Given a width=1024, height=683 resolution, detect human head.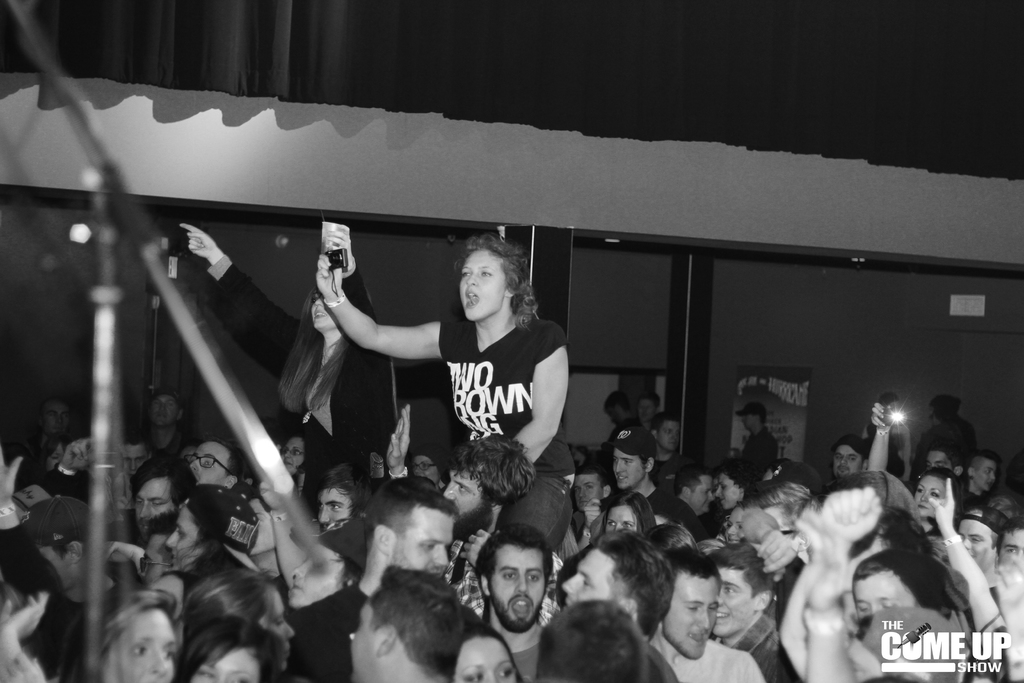
BBox(656, 415, 682, 456).
